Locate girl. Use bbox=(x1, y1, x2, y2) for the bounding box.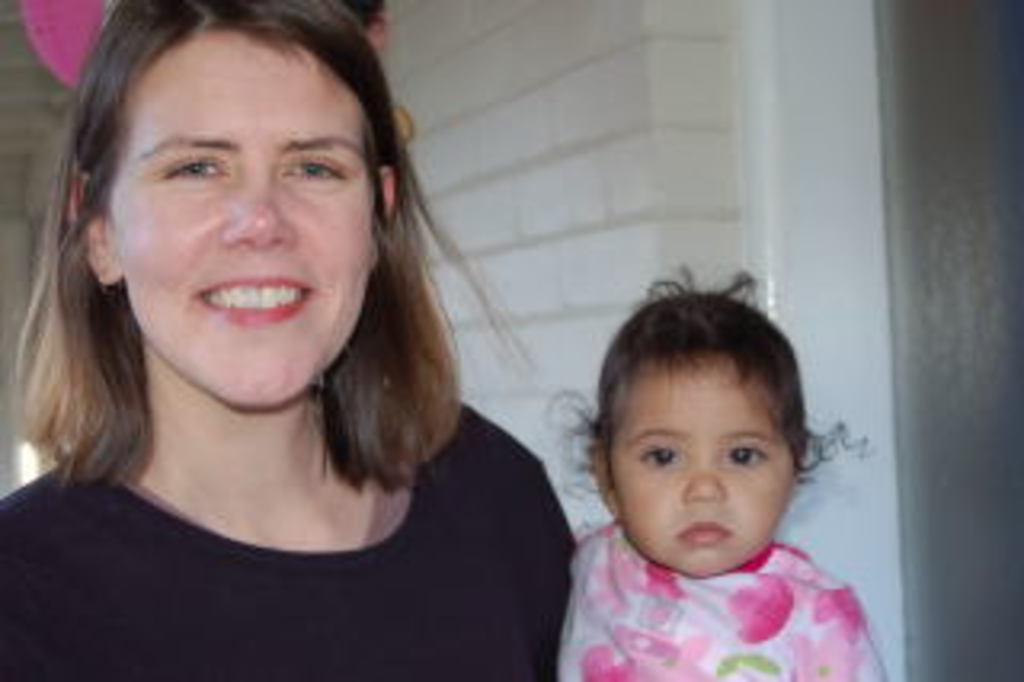
bbox=(534, 266, 880, 679).
